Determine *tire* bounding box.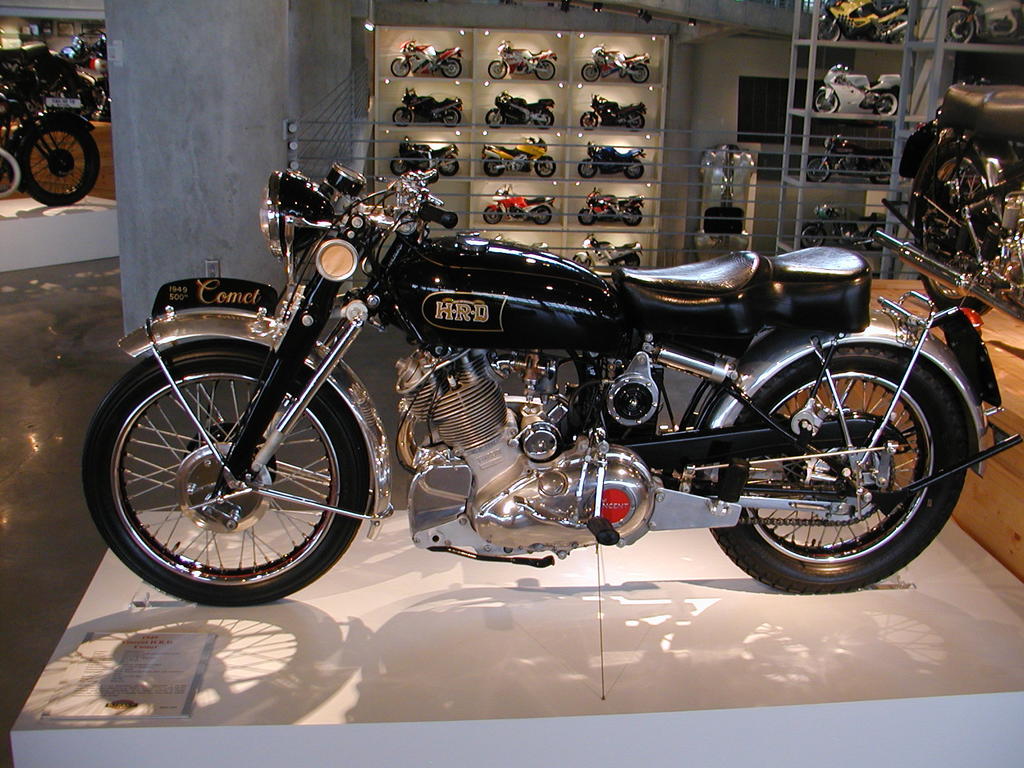
Determined: [534, 111, 554, 129].
